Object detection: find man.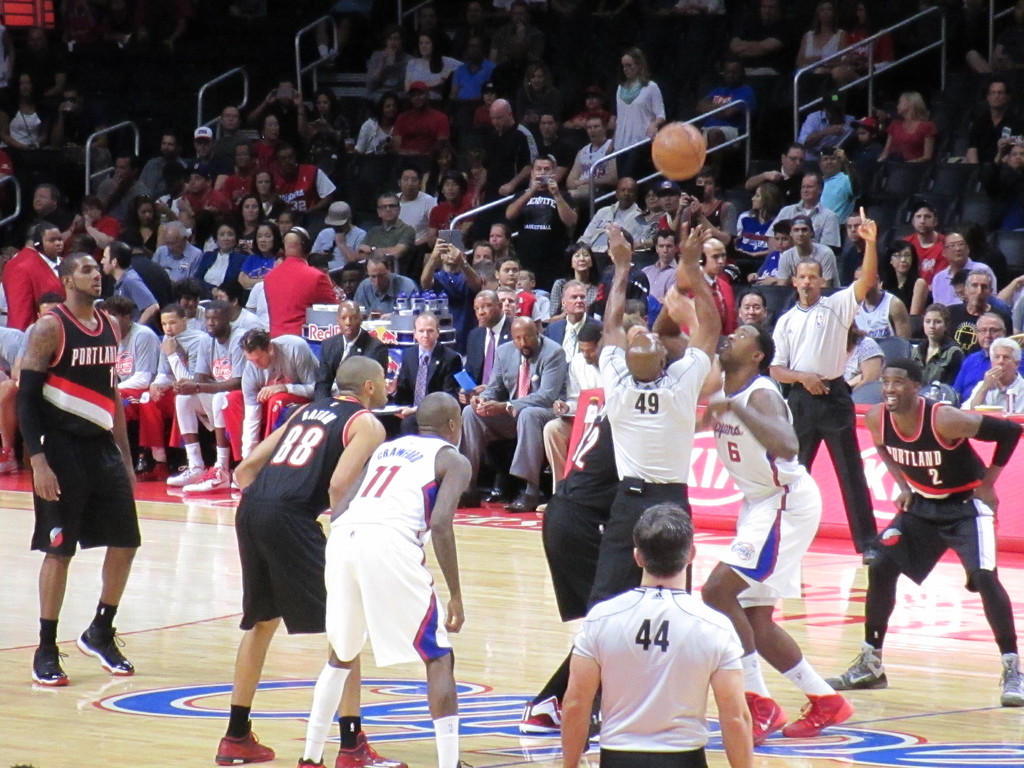
541, 403, 625, 627.
